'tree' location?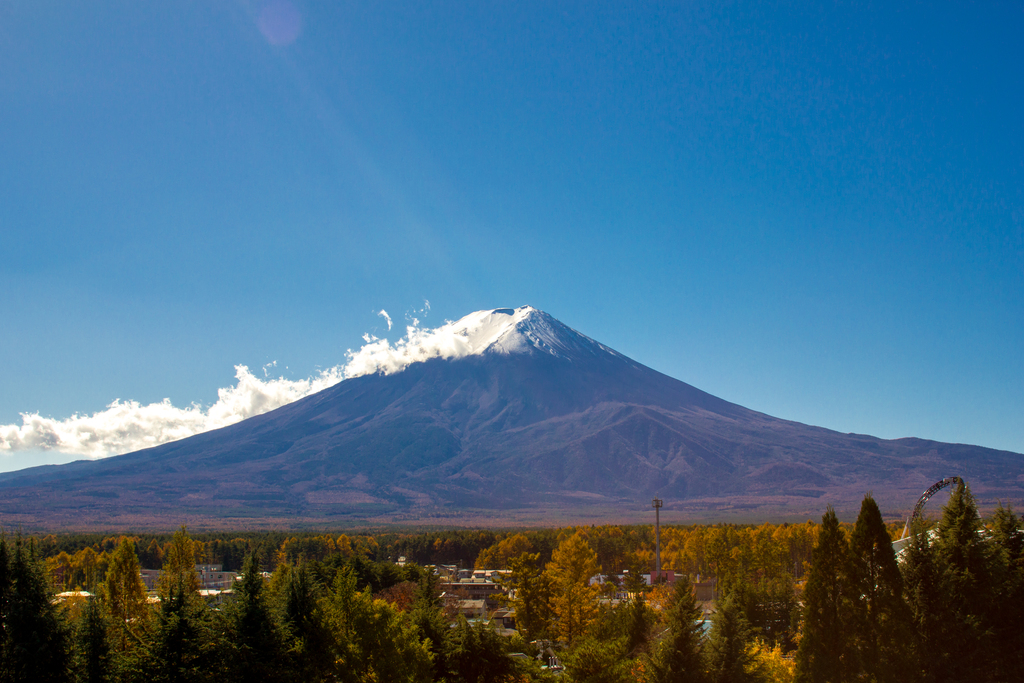
Rect(655, 595, 714, 682)
